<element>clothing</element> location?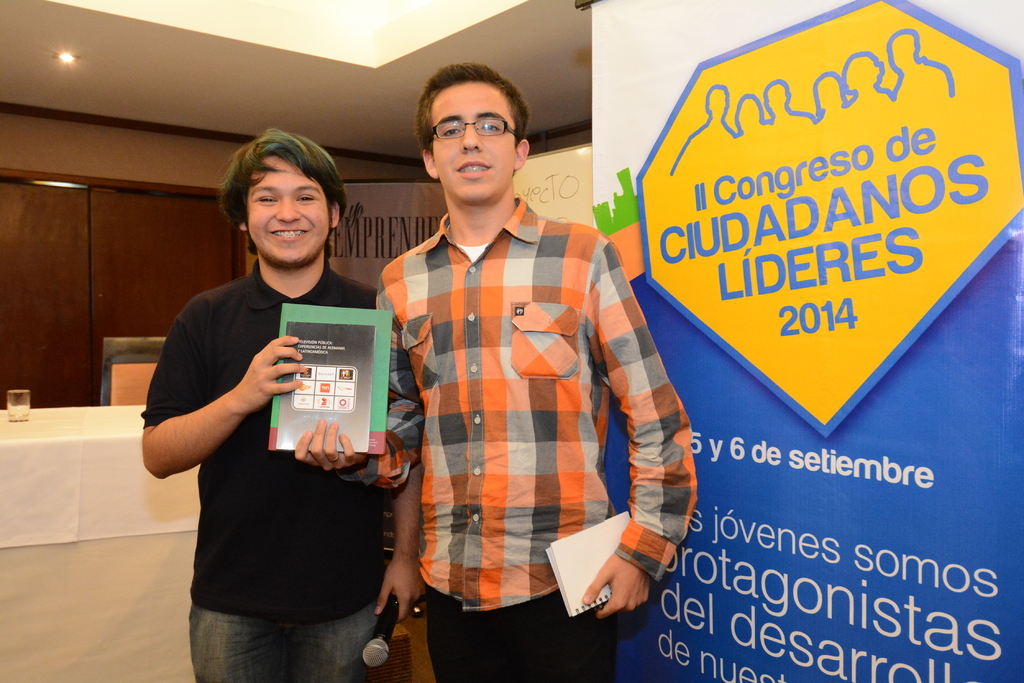
[137, 251, 373, 682]
